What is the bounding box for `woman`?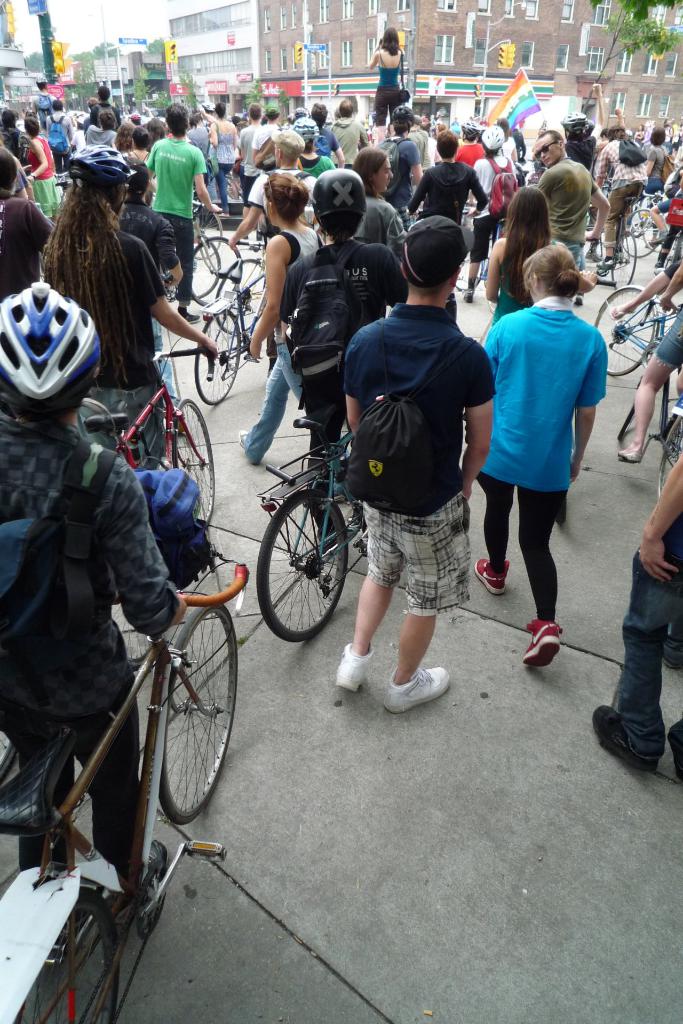
bbox=[497, 116, 518, 171].
